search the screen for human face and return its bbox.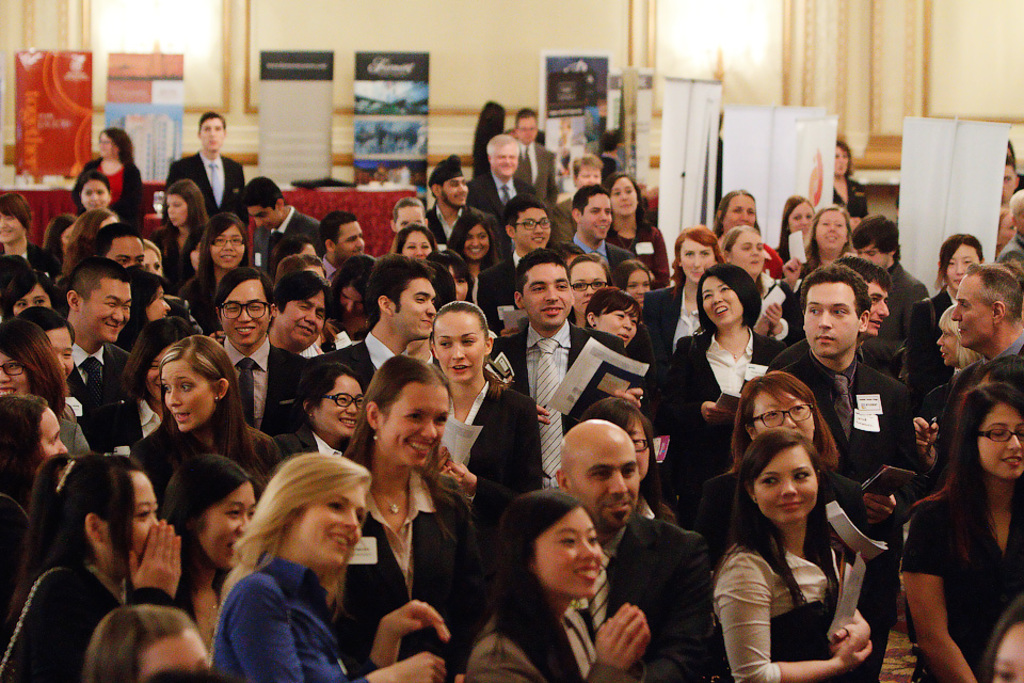
Found: 575:168:602:189.
